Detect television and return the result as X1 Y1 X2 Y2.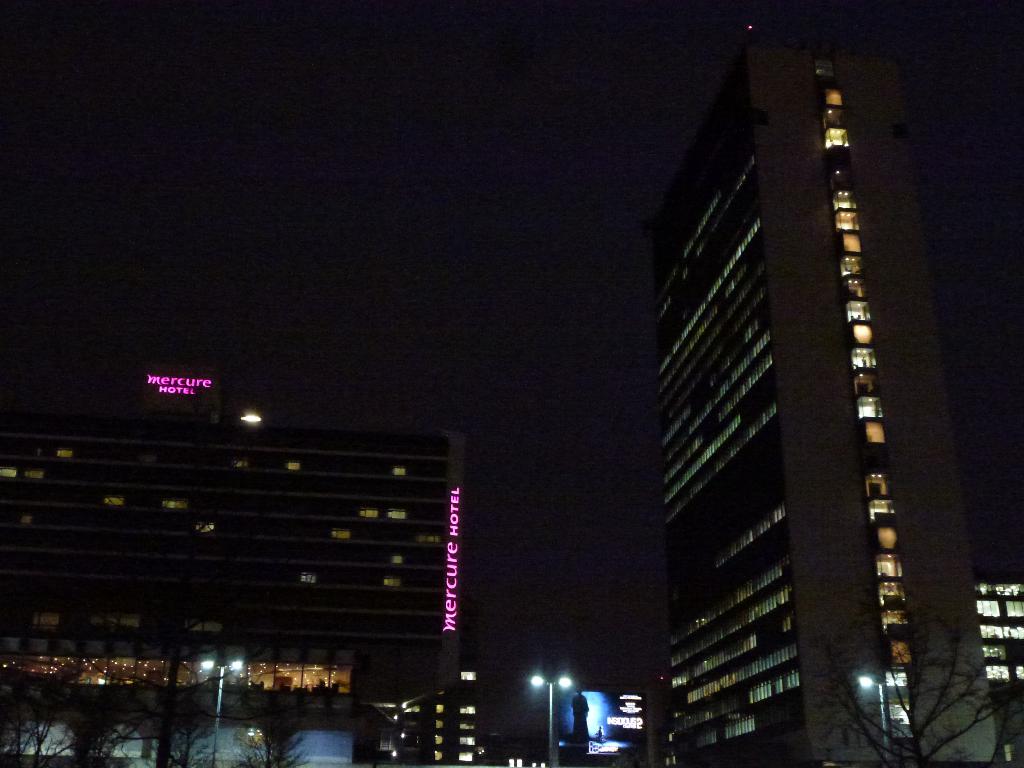
558 685 646 755.
